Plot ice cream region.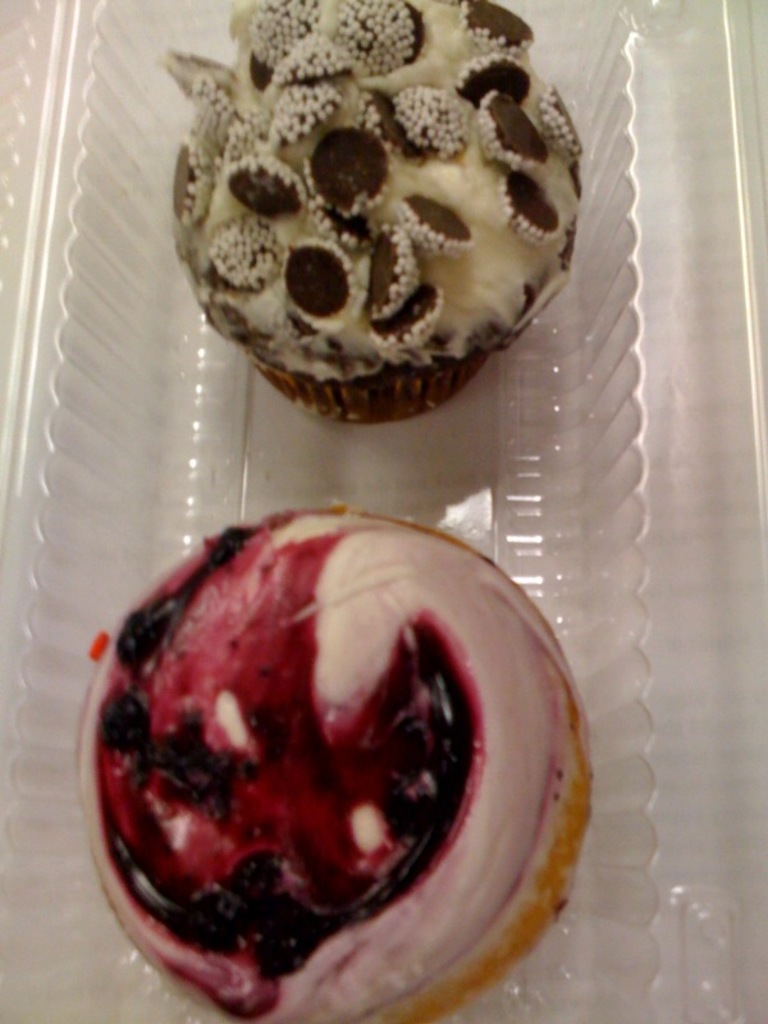
Plotted at bbox=[168, 0, 585, 388].
